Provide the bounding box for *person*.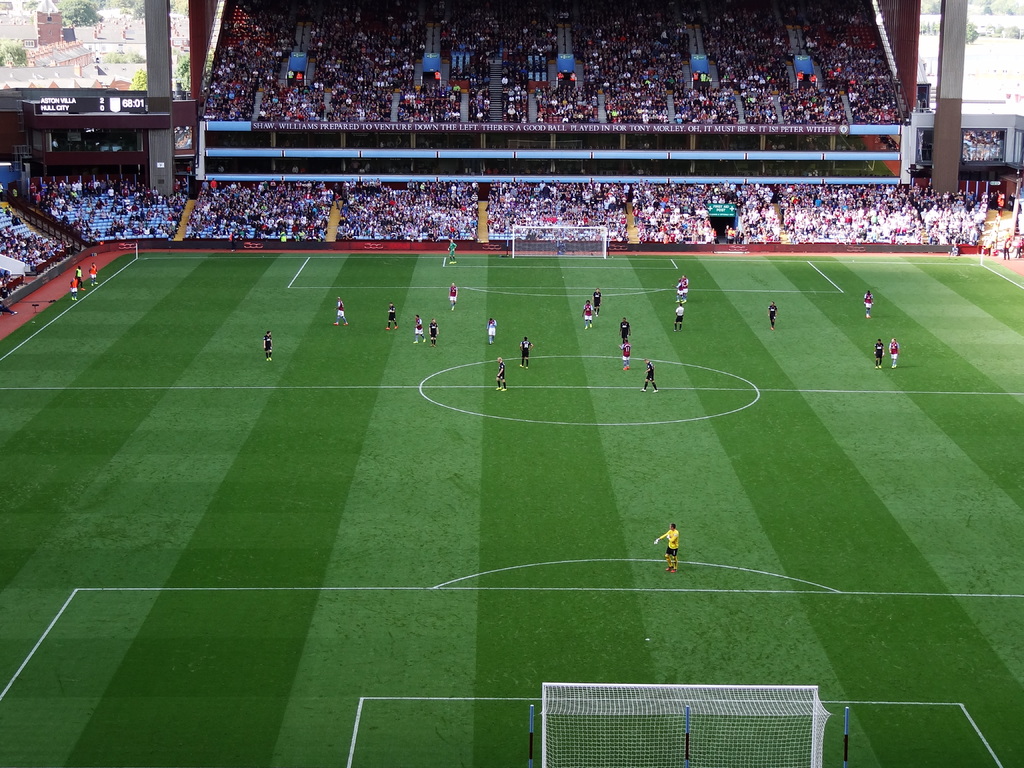
(x1=264, y1=325, x2=276, y2=361).
